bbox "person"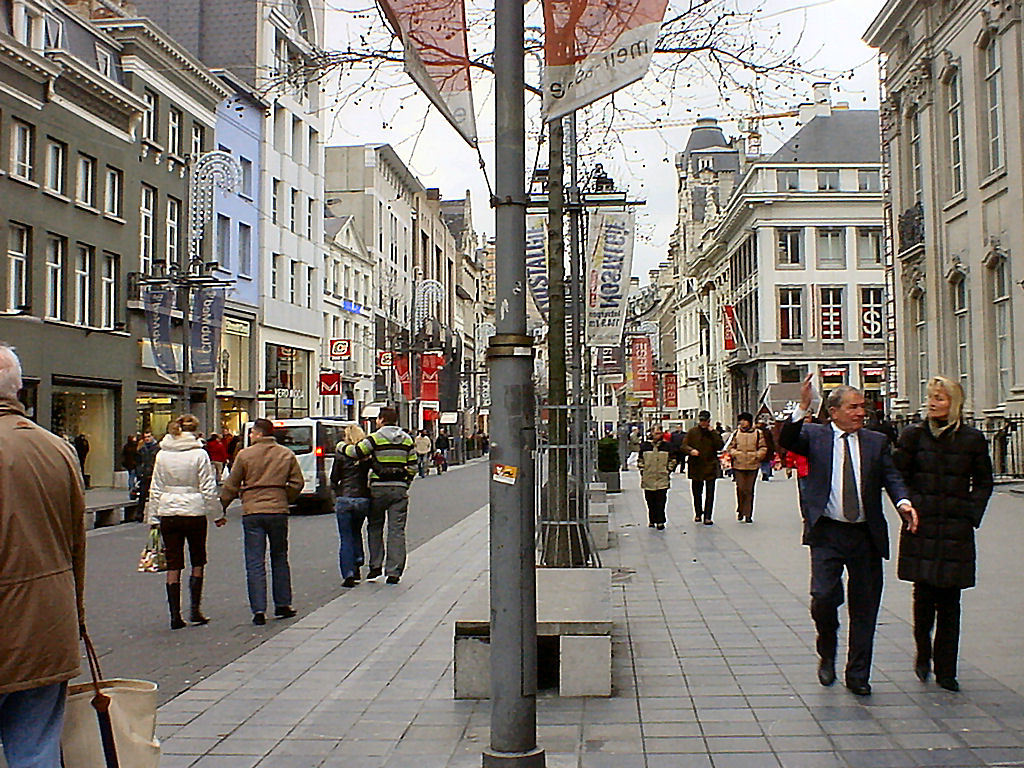
bbox=[117, 431, 136, 486]
